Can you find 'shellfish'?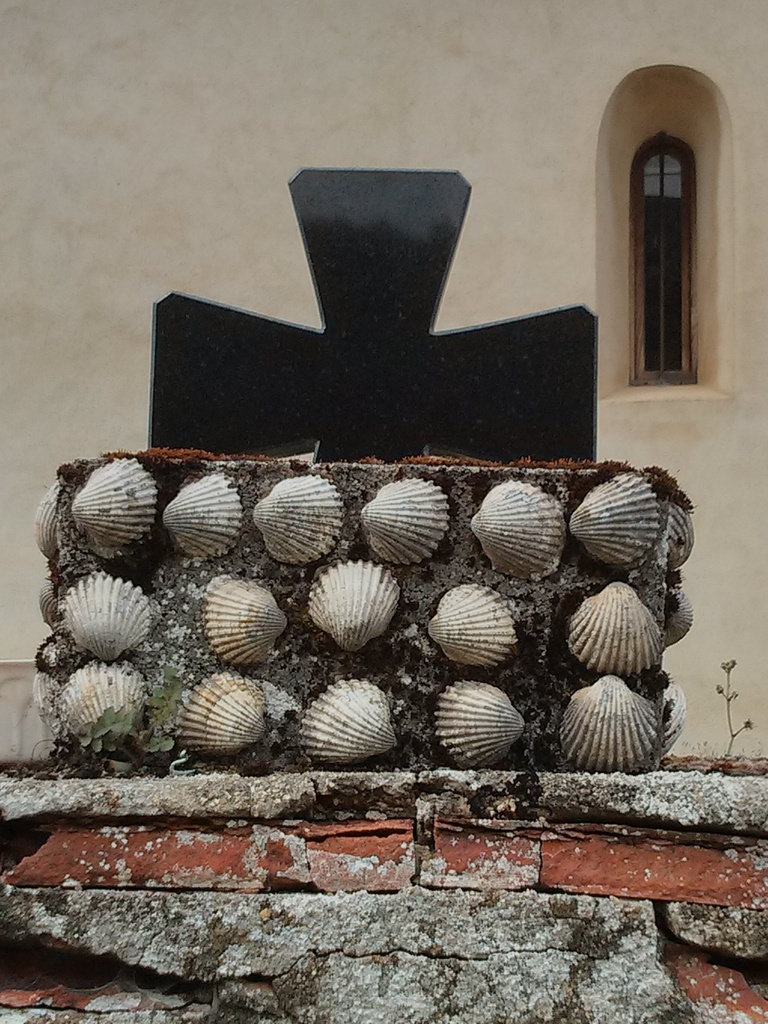
Yes, bounding box: [left=664, top=580, right=691, bottom=650].
